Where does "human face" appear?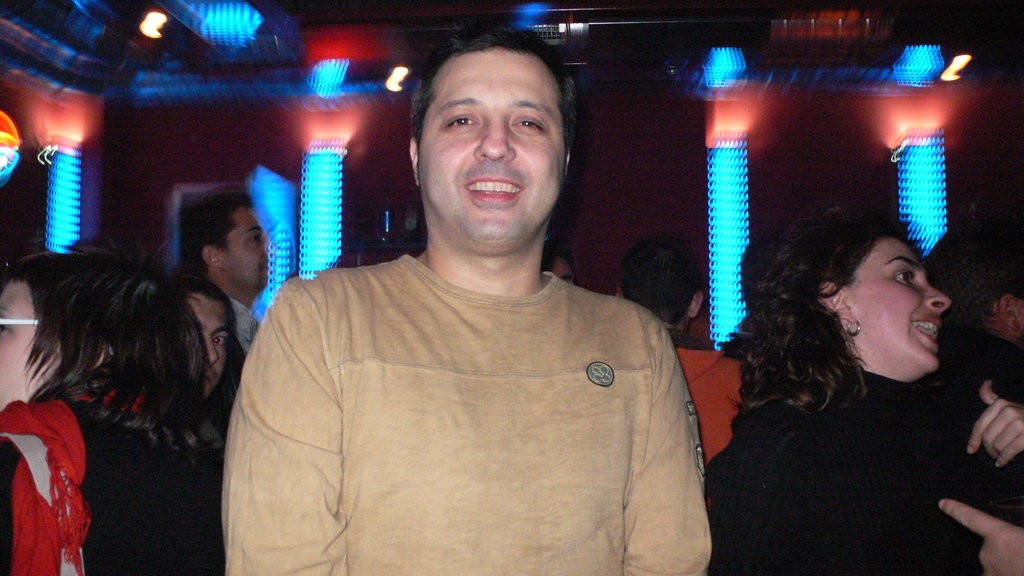
Appears at box=[0, 273, 63, 413].
